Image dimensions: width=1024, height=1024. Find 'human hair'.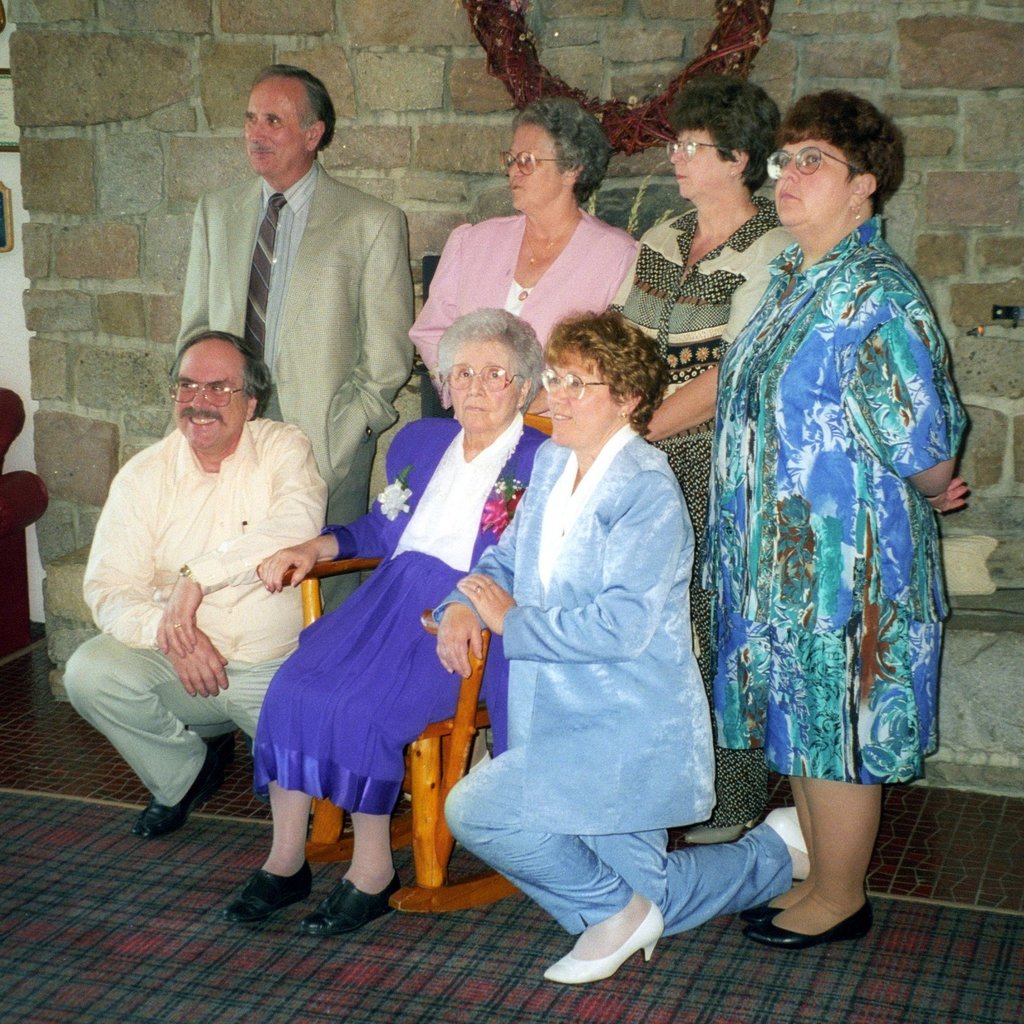
433/305/548/419.
